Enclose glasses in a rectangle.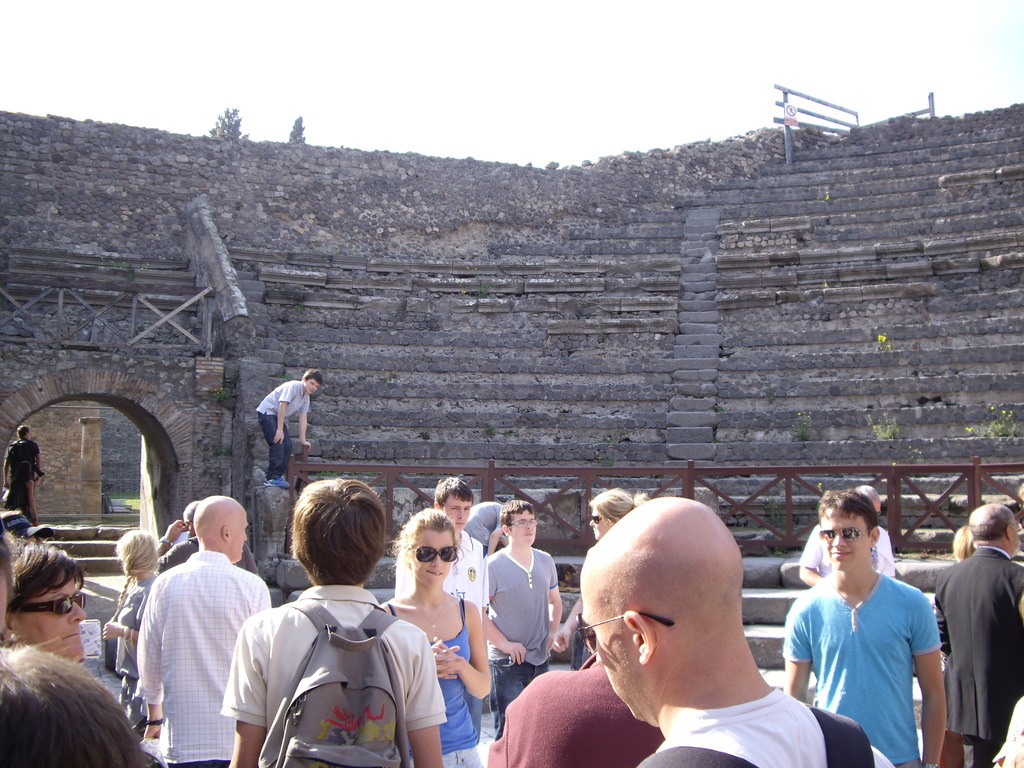
left=508, top=518, right=534, bottom=529.
